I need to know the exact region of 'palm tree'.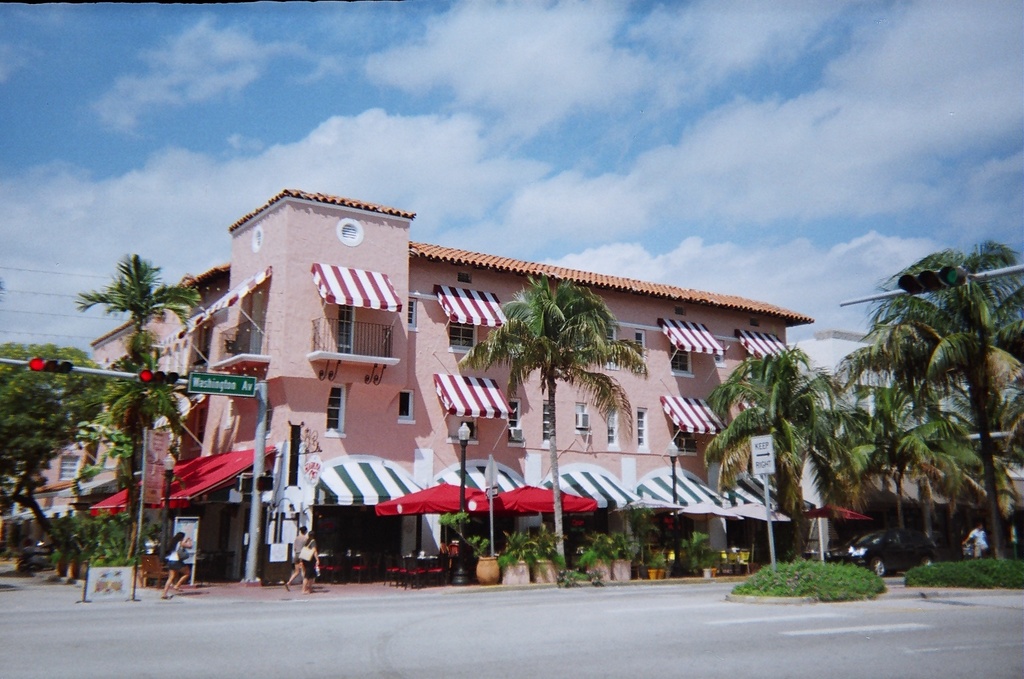
Region: (x1=882, y1=391, x2=986, y2=545).
